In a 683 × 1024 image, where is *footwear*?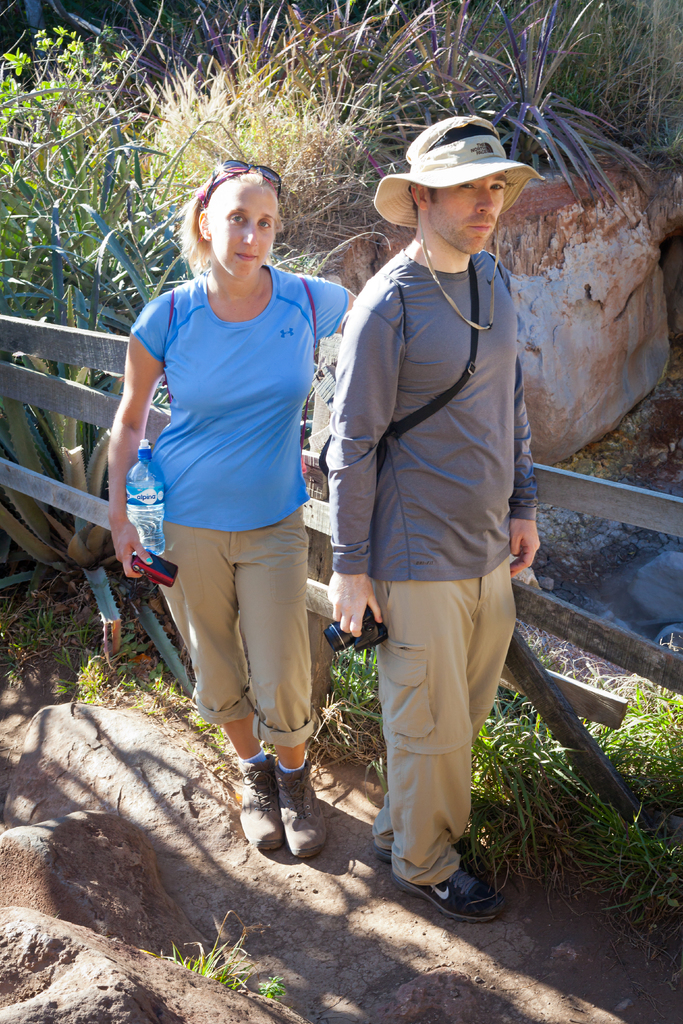
<box>391,863,506,924</box>.
